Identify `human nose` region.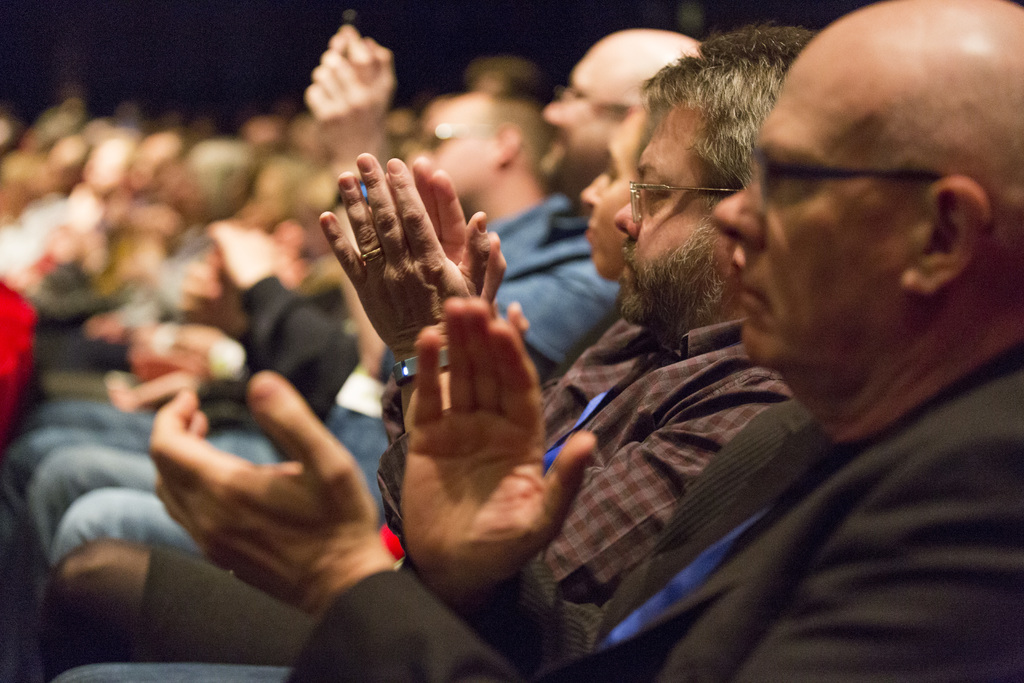
Region: region(543, 100, 561, 129).
